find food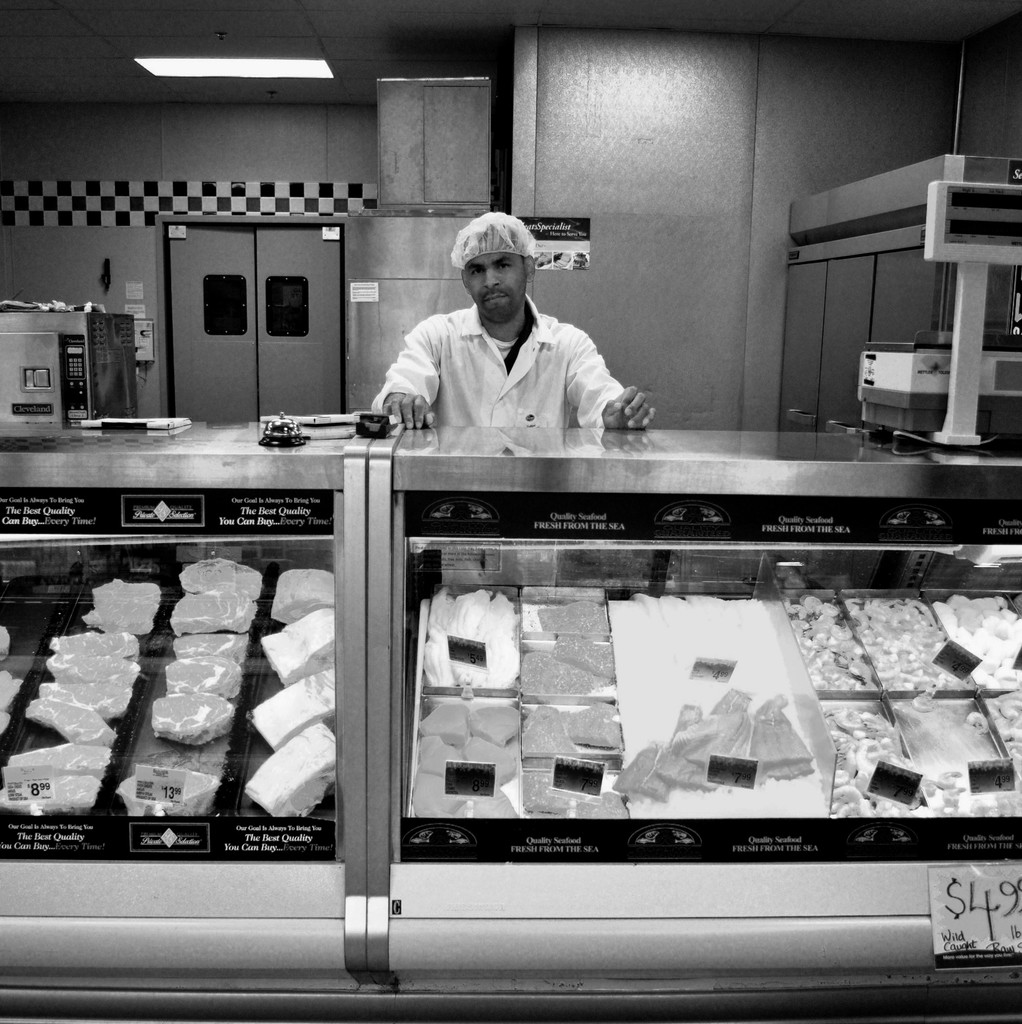
x1=163, y1=653, x2=243, y2=703
